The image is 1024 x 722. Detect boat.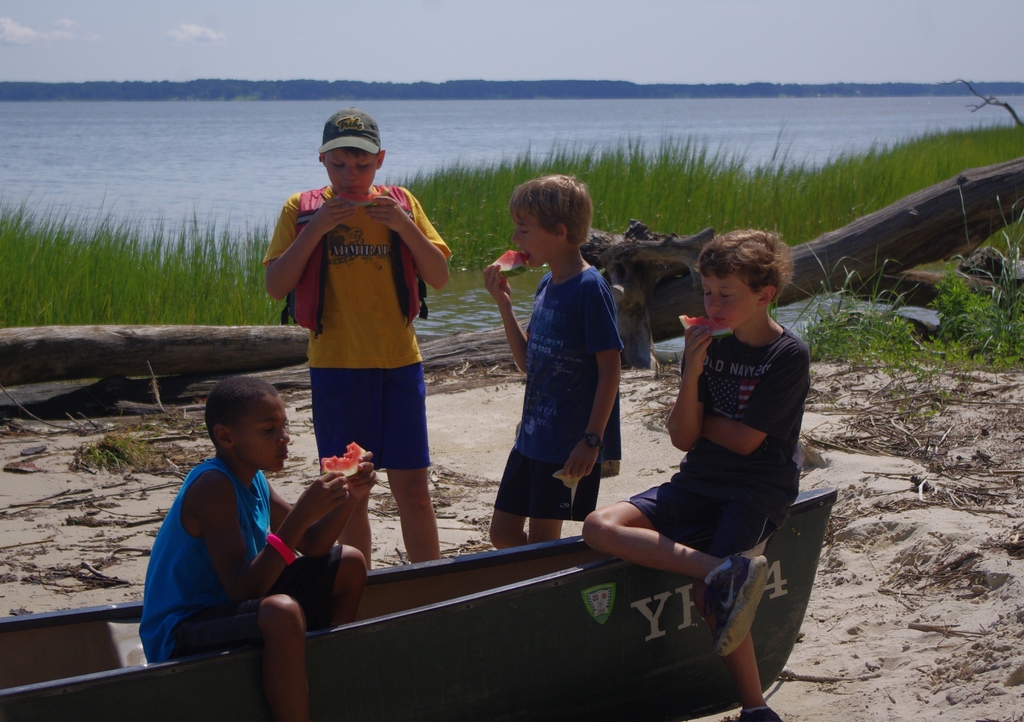
Detection: (0, 488, 838, 721).
